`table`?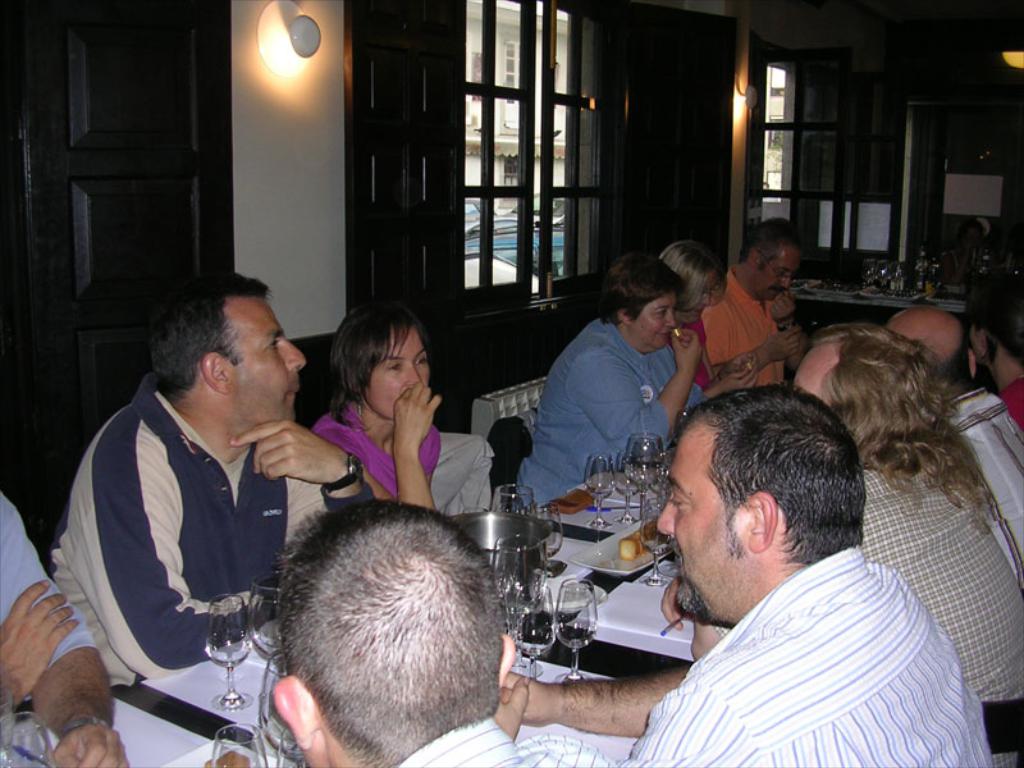
Rect(0, 453, 740, 767)
